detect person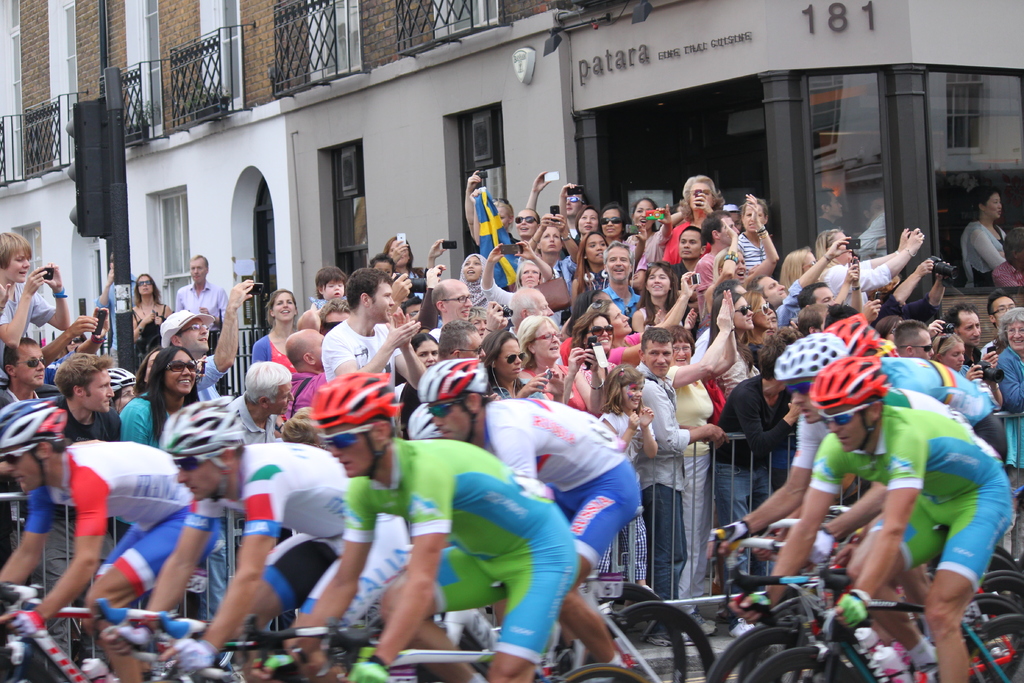
pyautogui.locateOnScreen(581, 233, 620, 268)
